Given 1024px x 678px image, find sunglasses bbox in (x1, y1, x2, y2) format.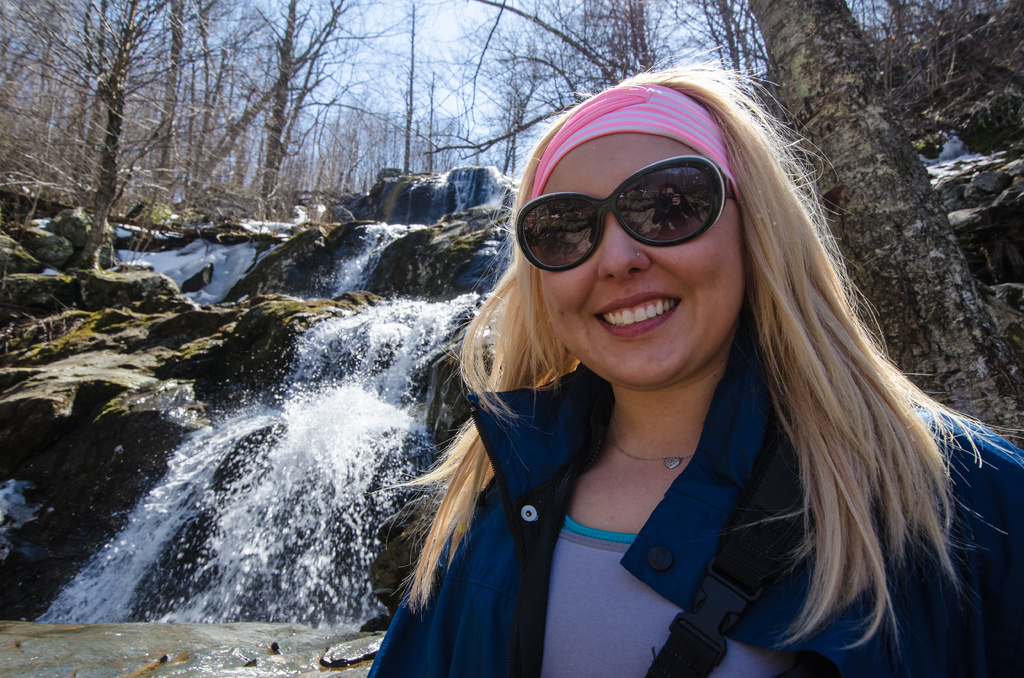
(514, 155, 739, 274).
